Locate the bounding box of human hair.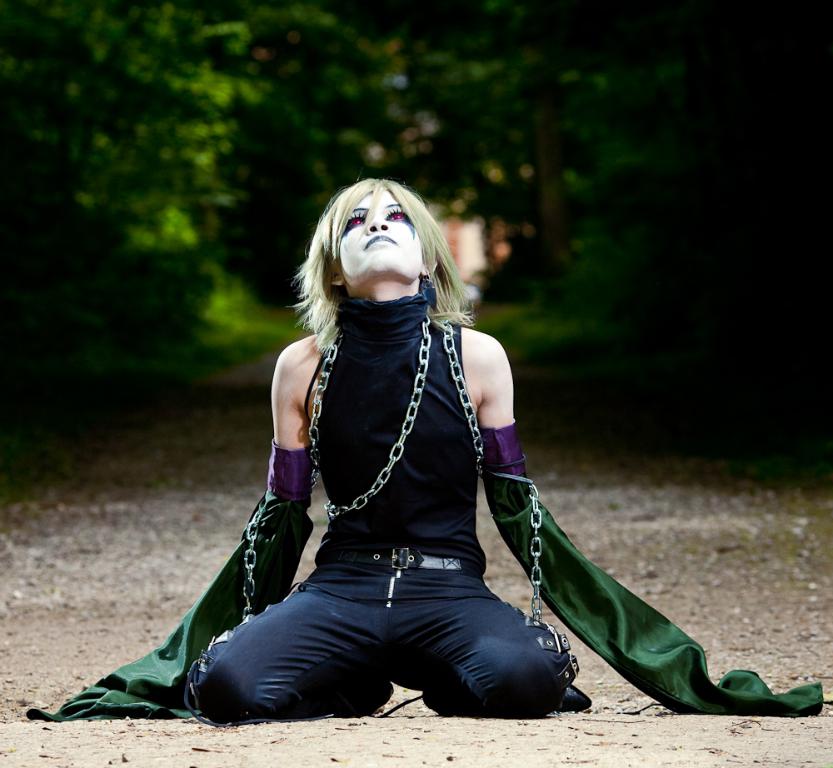
Bounding box: 299/171/439/354.
